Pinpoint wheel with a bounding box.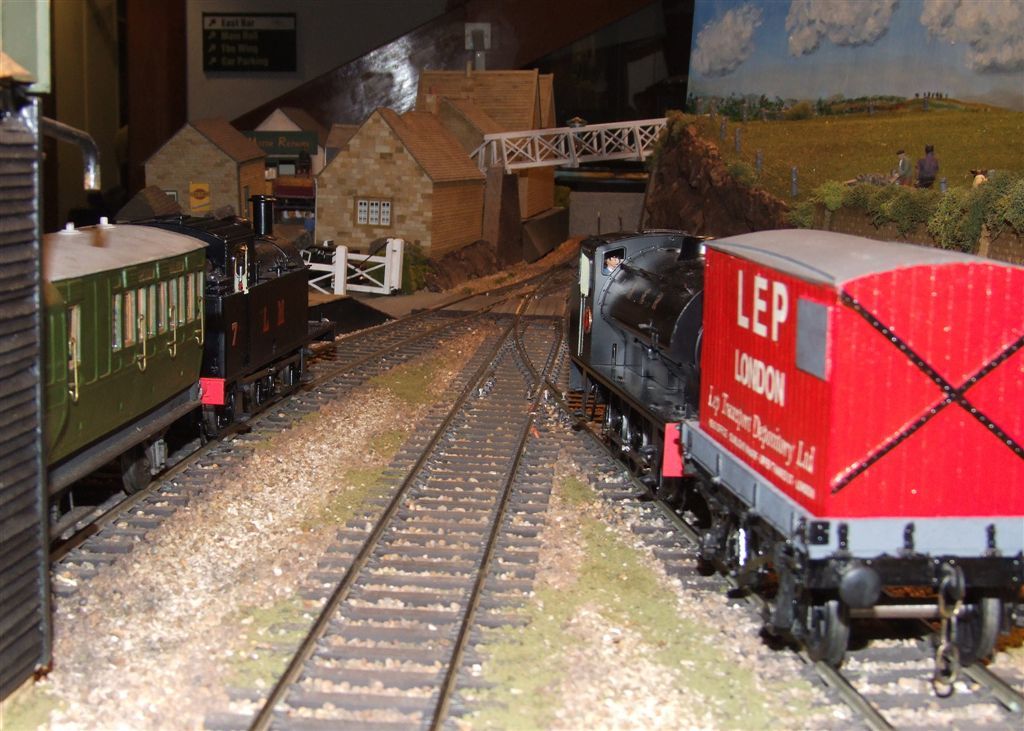
<bbox>959, 587, 1000, 657</bbox>.
